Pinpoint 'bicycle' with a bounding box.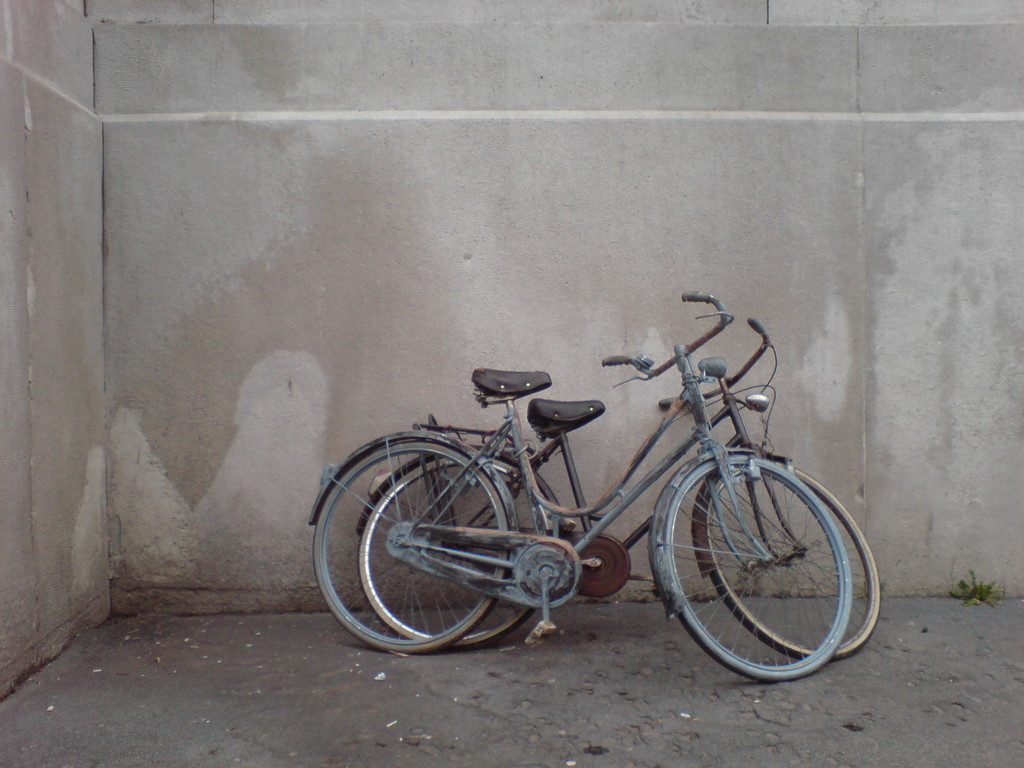
x1=353 y1=312 x2=887 y2=664.
